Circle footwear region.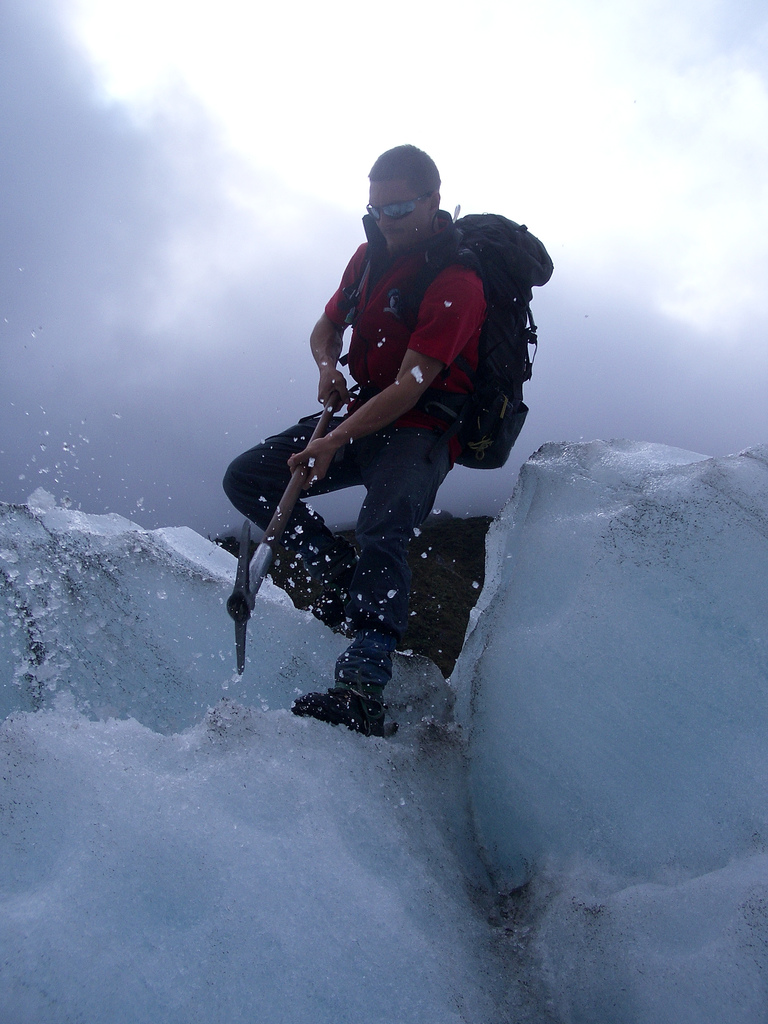
Region: bbox=[282, 686, 387, 740].
